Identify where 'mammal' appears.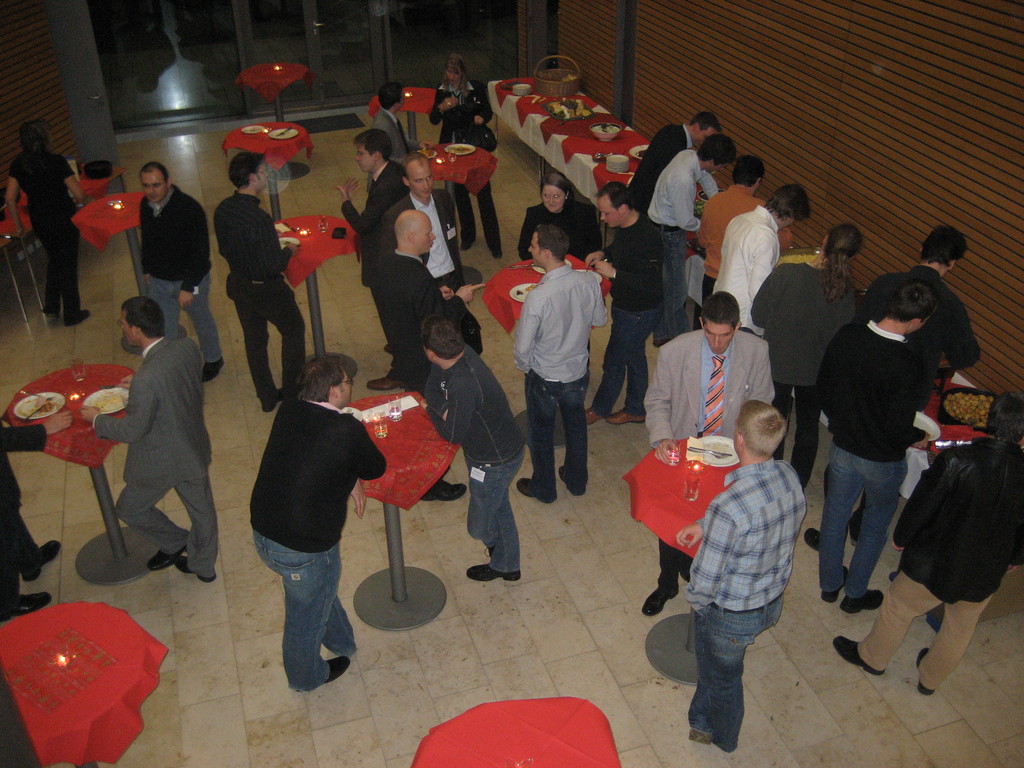
Appears at [204, 149, 308, 407].
